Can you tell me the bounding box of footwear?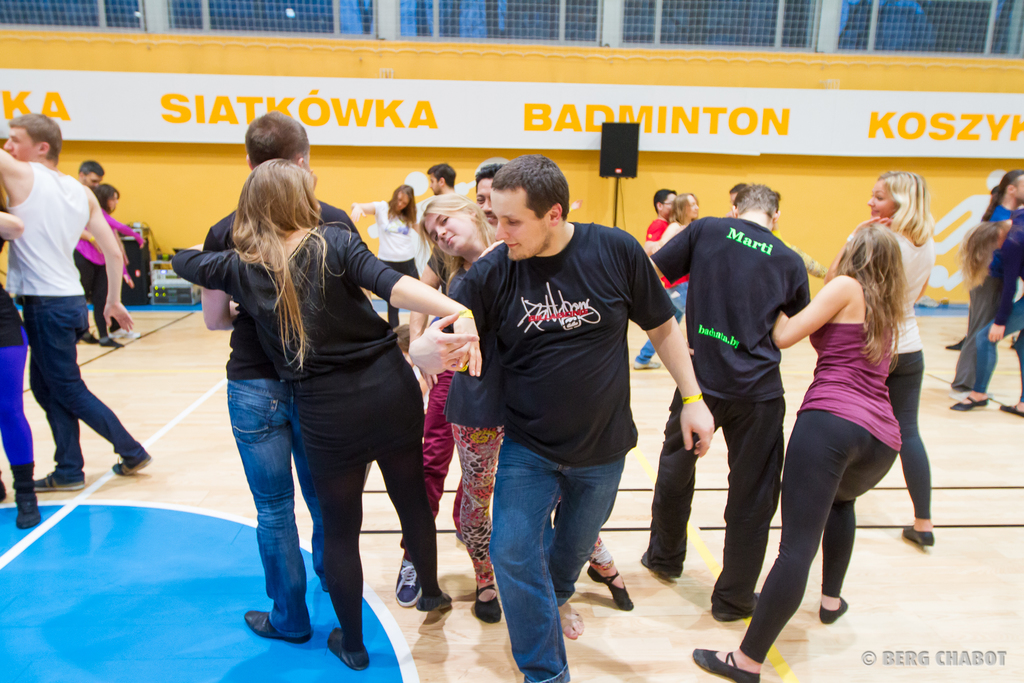
<region>10, 462, 36, 527</region>.
